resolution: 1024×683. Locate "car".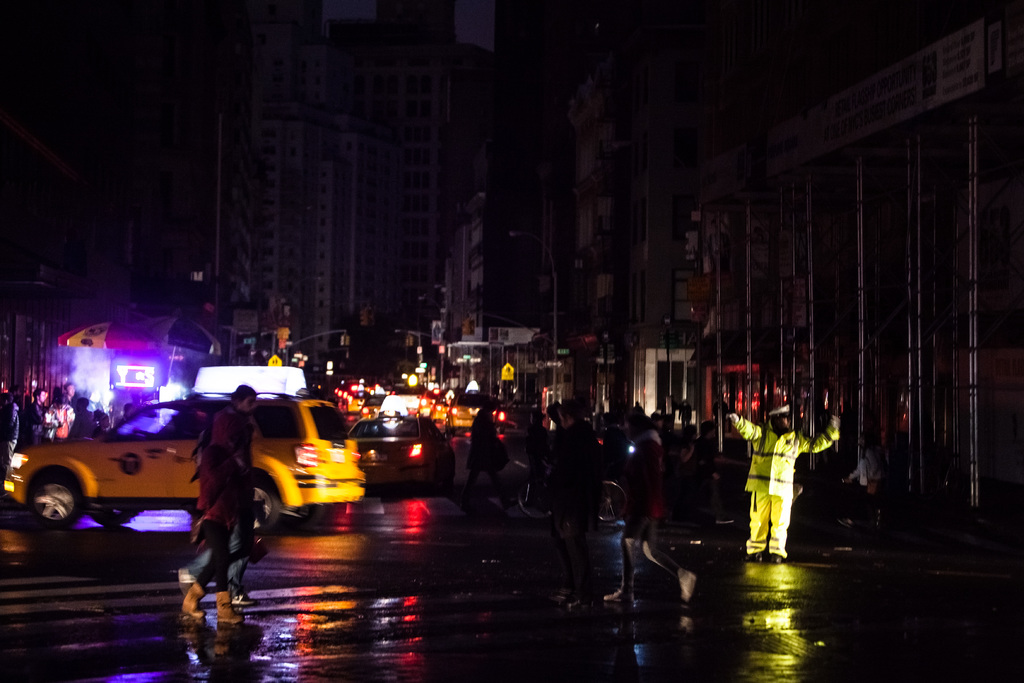
Rect(343, 411, 453, 496).
